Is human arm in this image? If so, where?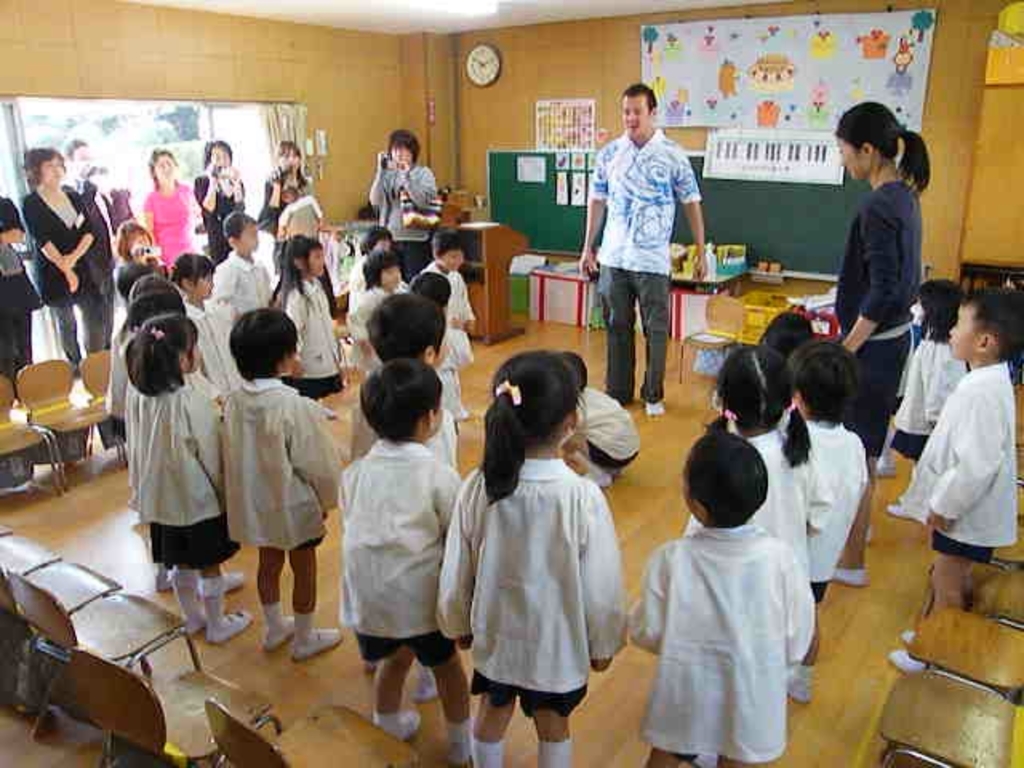
Yes, at box(18, 192, 77, 296).
